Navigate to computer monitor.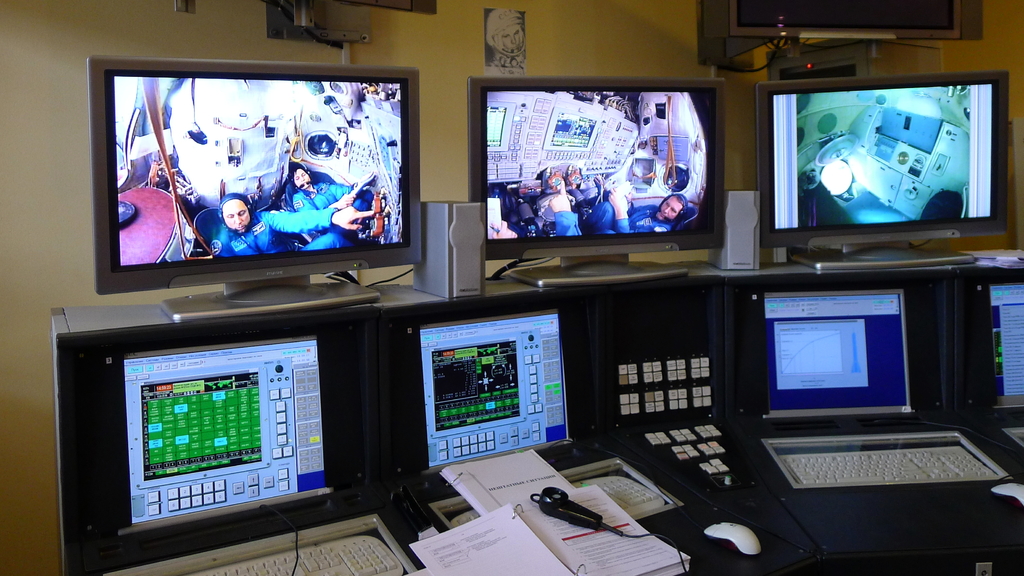
Navigation target: Rect(93, 58, 422, 315).
